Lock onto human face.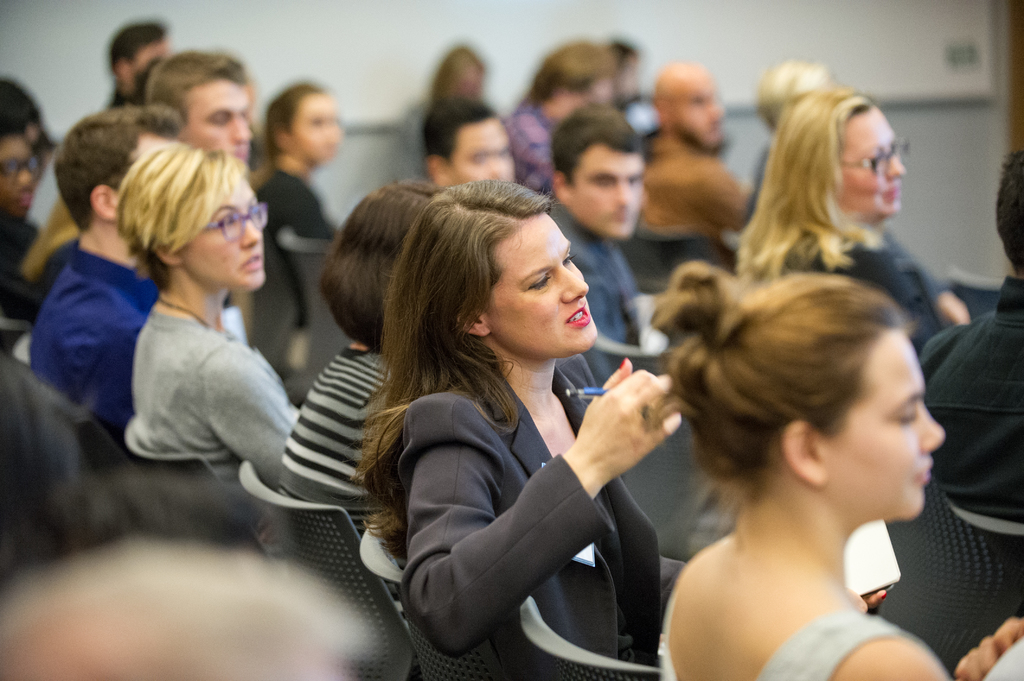
Locked: {"x1": 570, "y1": 145, "x2": 644, "y2": 239}.
